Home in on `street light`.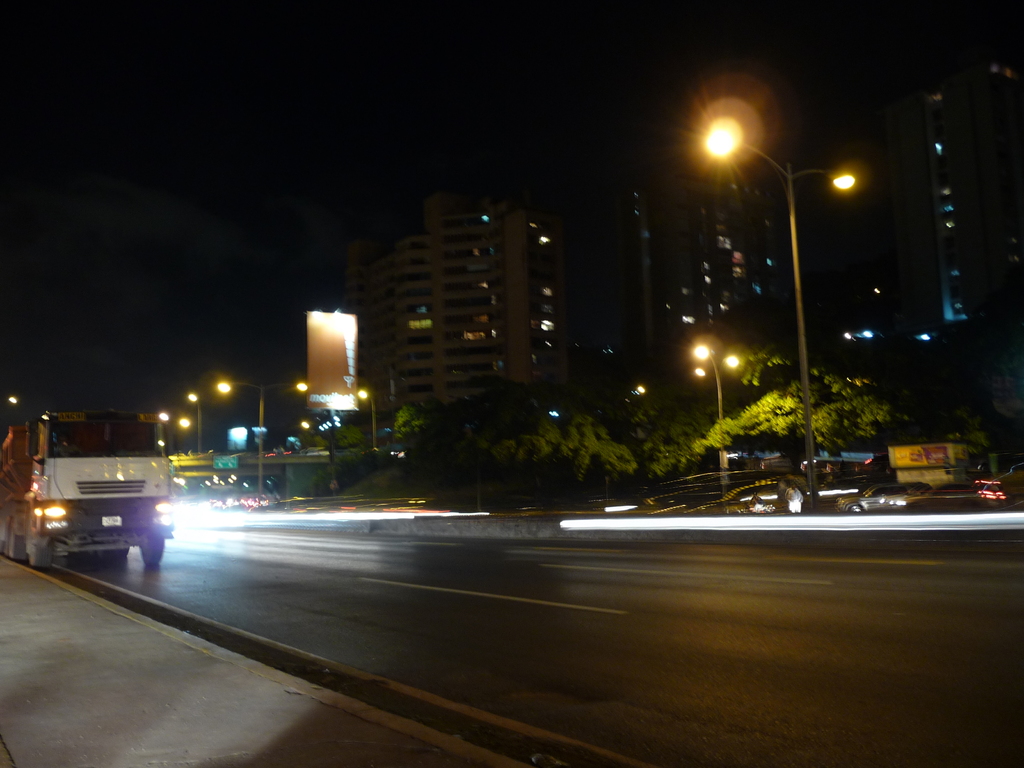
Homed in at bbox(706, 99, 856, 510).
